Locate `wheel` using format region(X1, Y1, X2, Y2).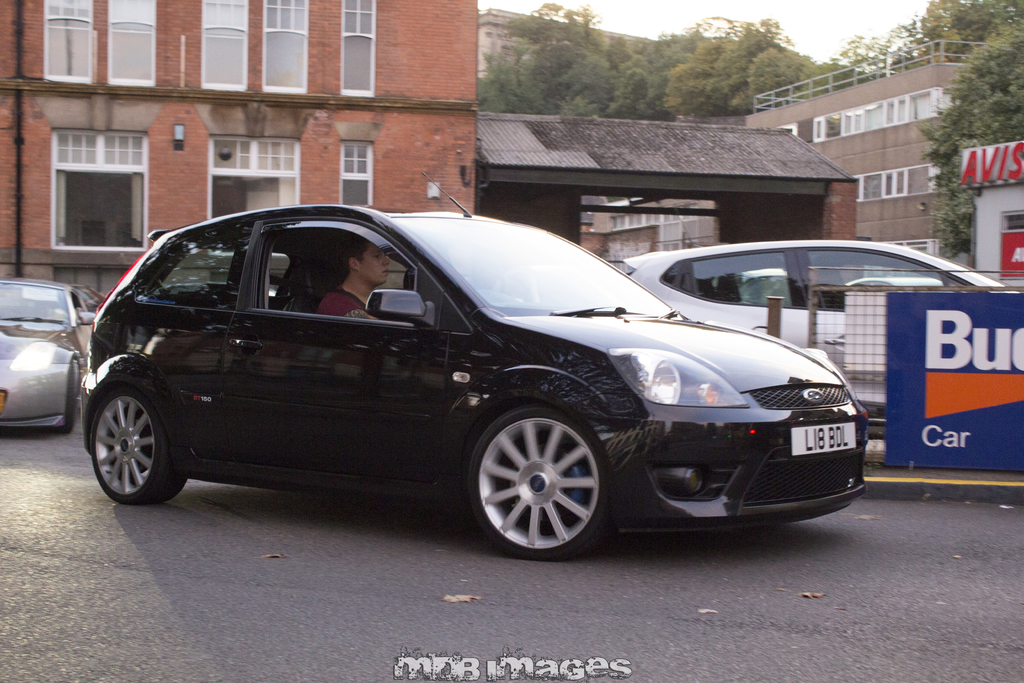
region(90, 390, 185, 506).
